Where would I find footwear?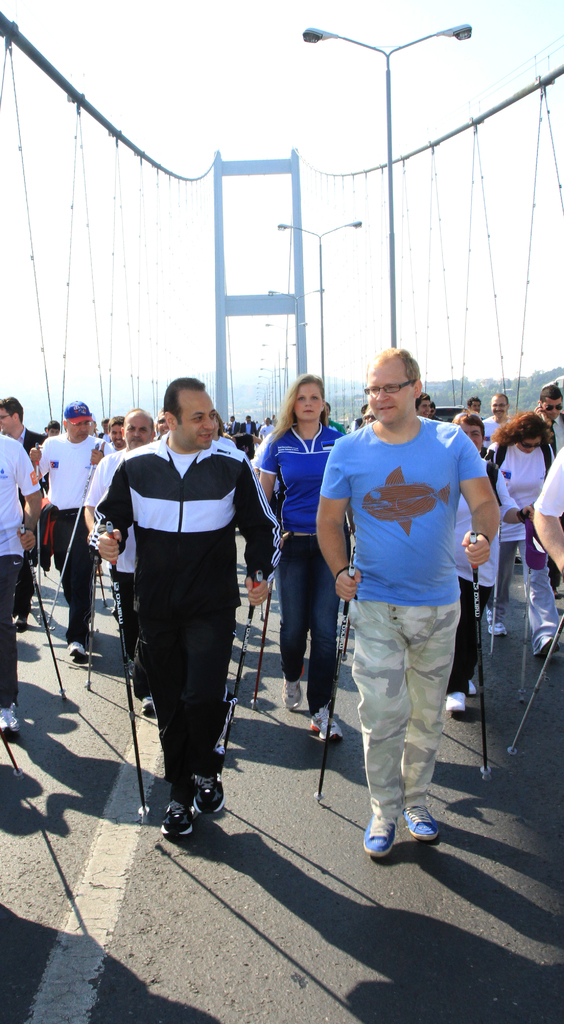
At {"left": 402, "top": 810, "right": 435, "bottom": 844}.
